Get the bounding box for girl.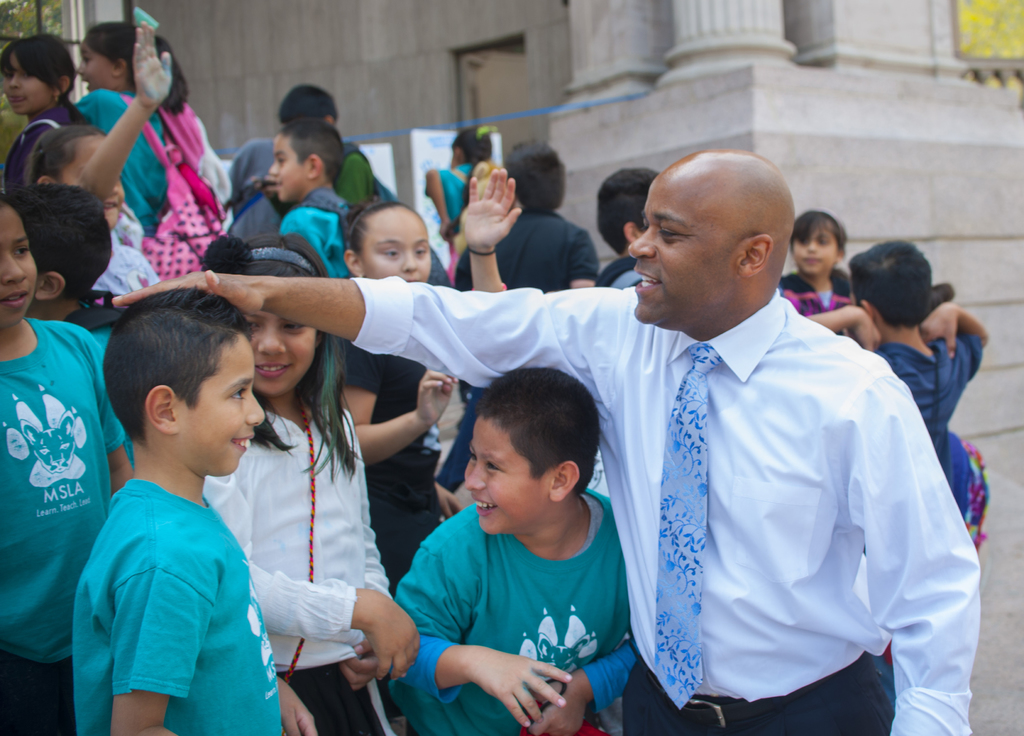
x1=421 y1=125 x2=497 y2=285.
